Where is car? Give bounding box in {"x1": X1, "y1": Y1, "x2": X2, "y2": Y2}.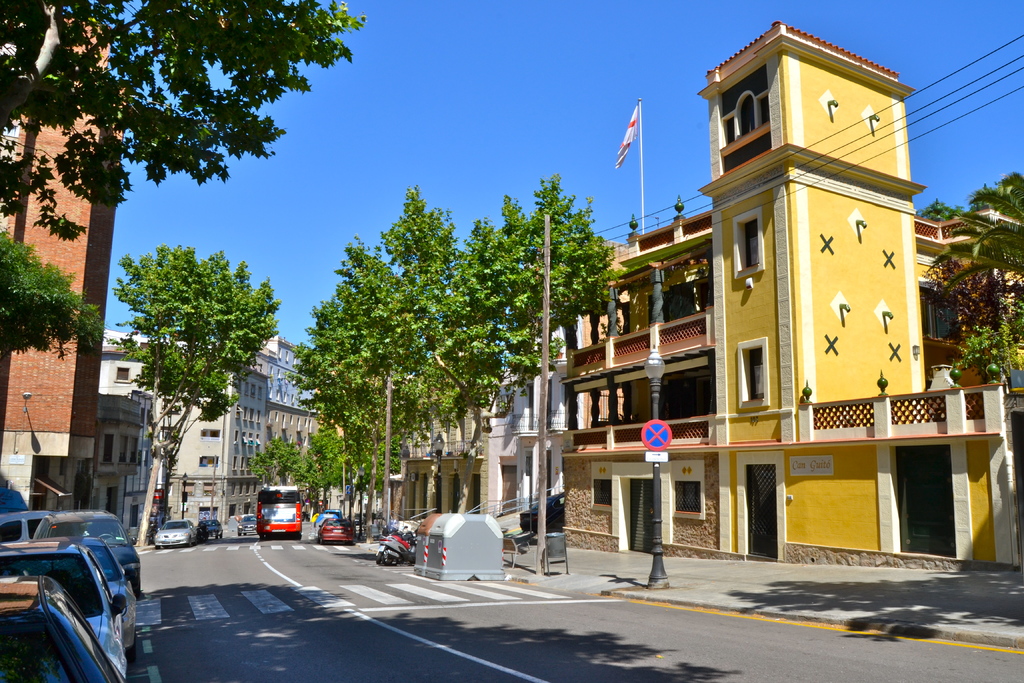
{"x1": 316, "y1": 516, "x2": 337, "y2": 532}.
